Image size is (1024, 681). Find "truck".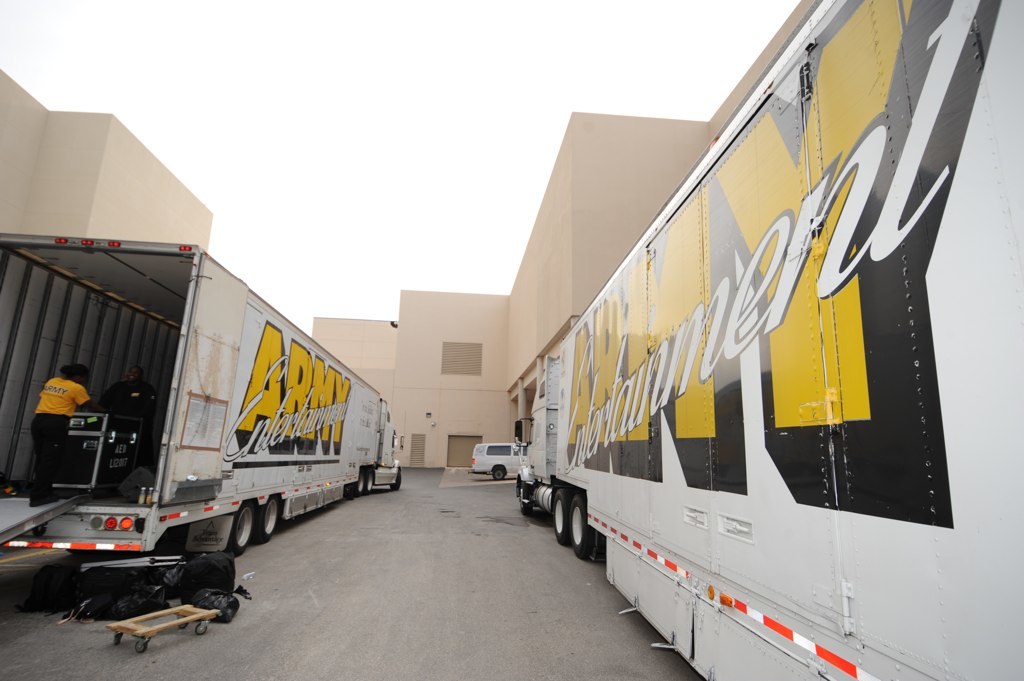
bbox=[0, 212, 386, 627].
